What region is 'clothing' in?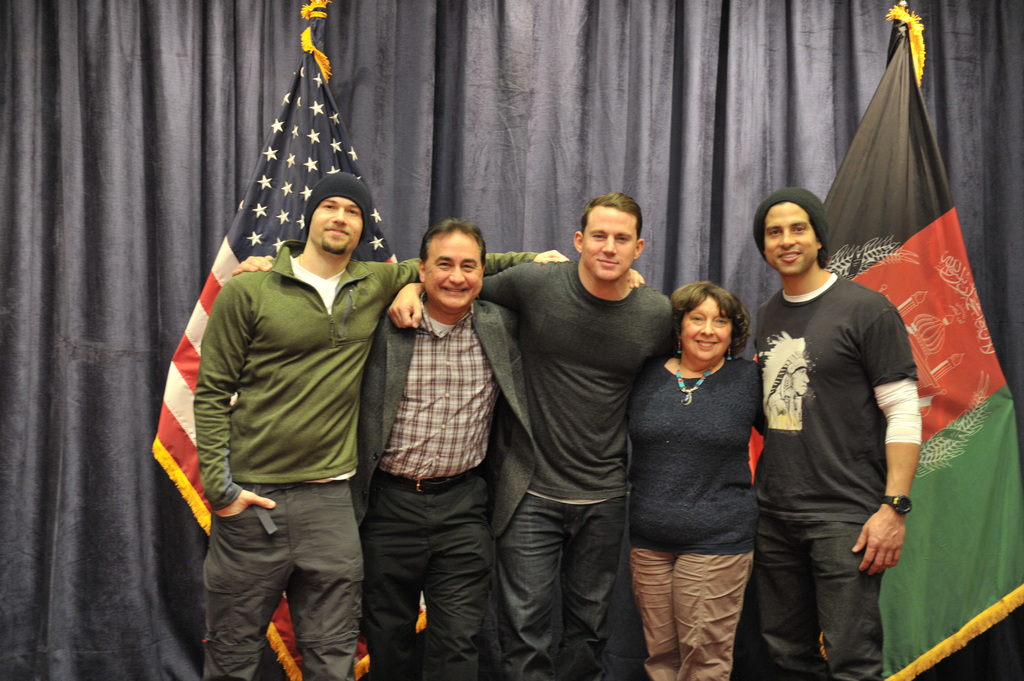
left=740, top=518, right=900, bottom=680.
